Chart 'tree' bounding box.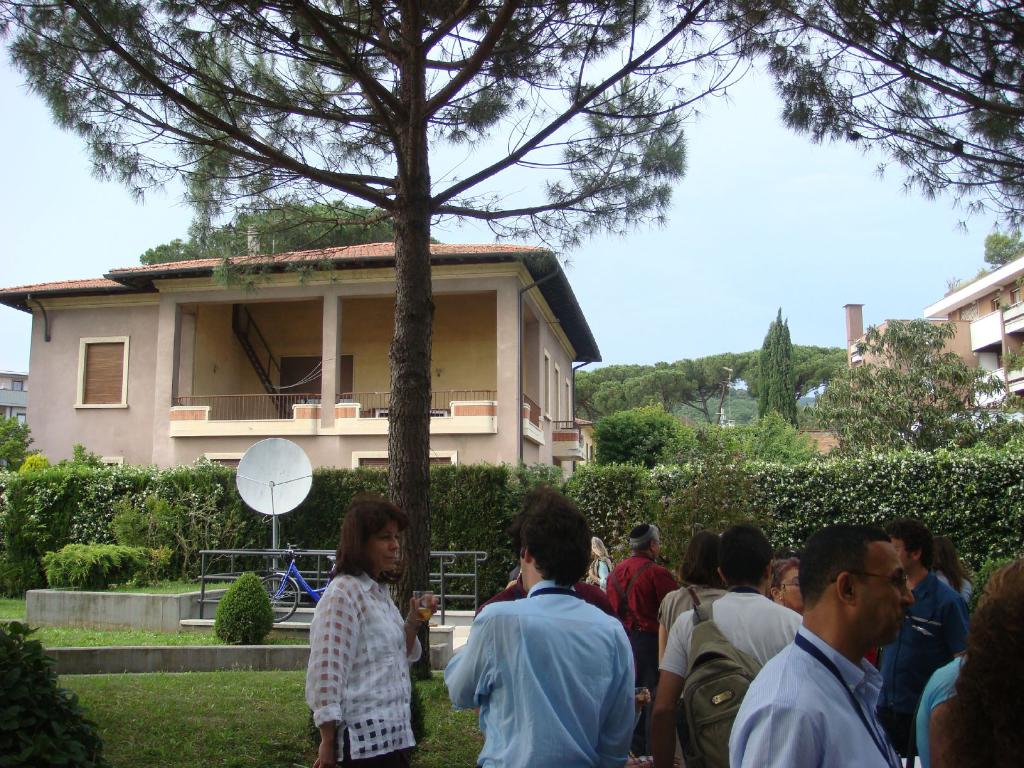
Charted: region(715, 0, 1023, 231).
